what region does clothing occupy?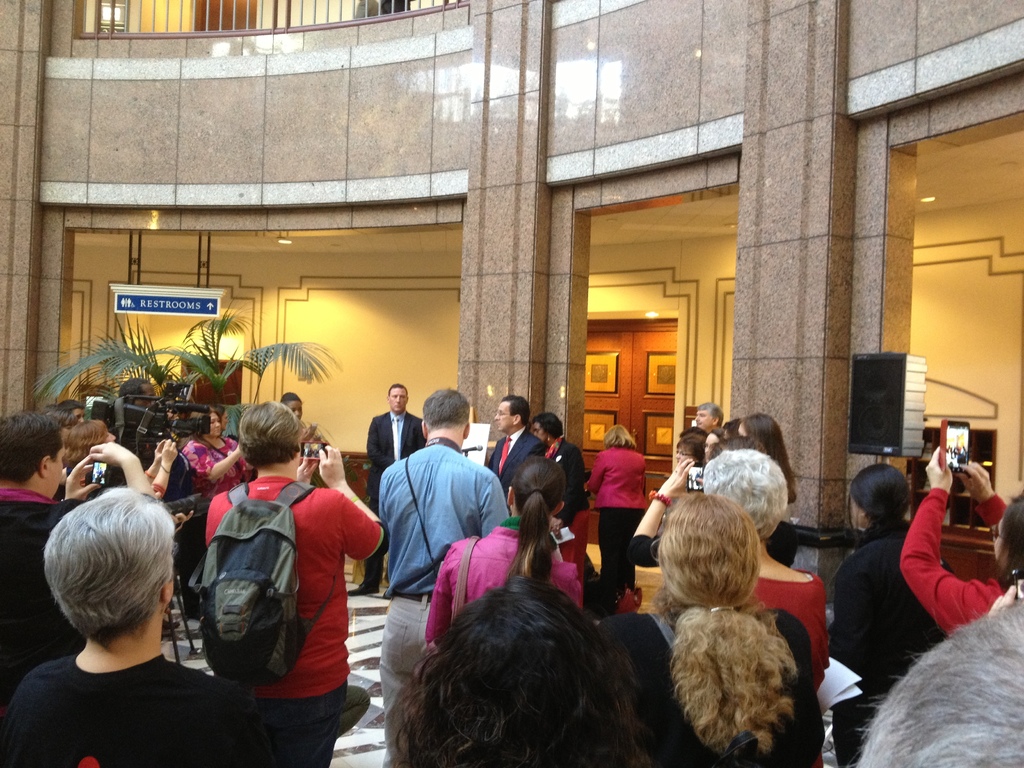
207, 475, 380, 766.
